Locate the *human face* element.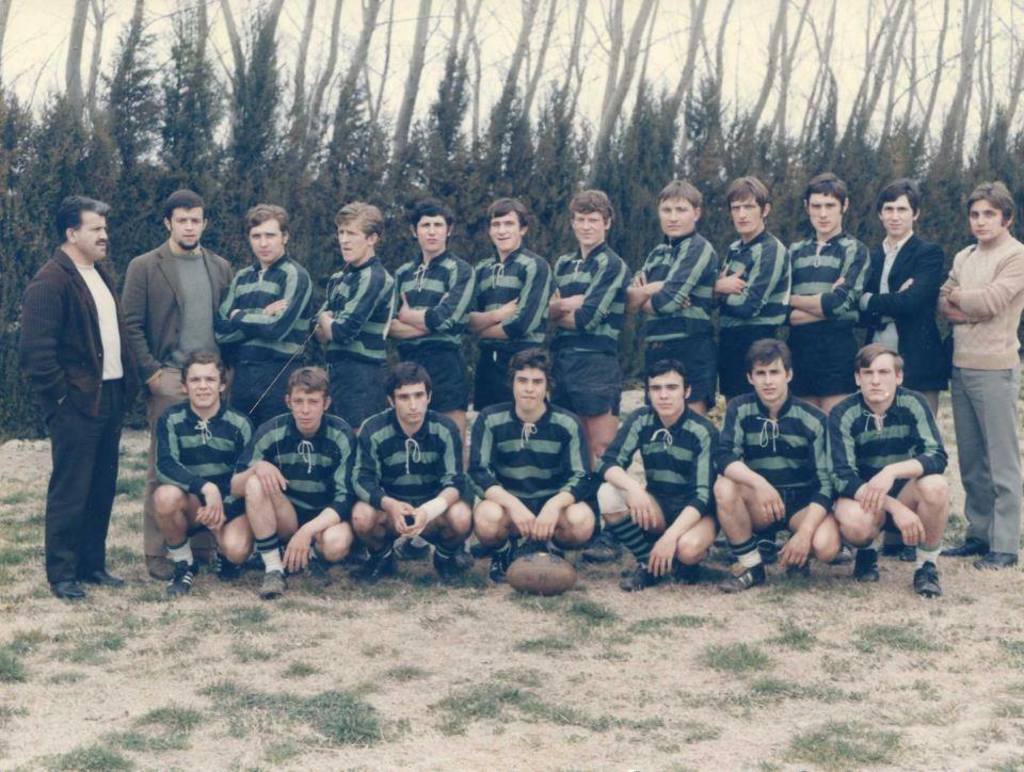
Element bbox: (left=79, top=212, right=109, bottom=259).
